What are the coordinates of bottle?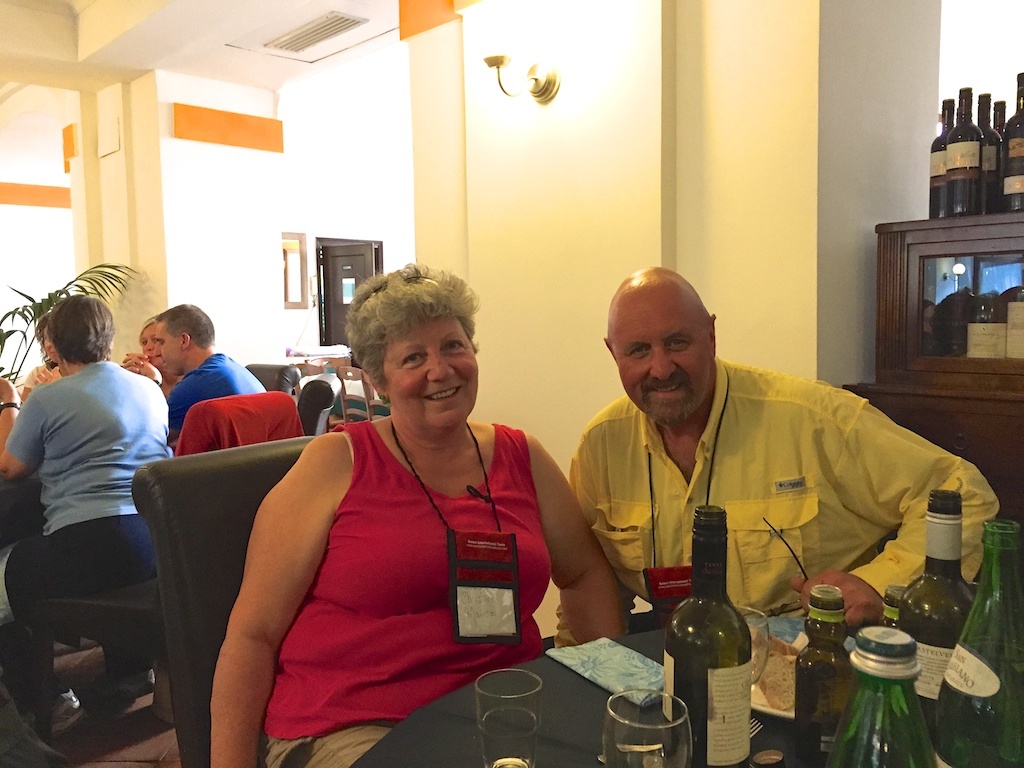
(827,625,935,767).
